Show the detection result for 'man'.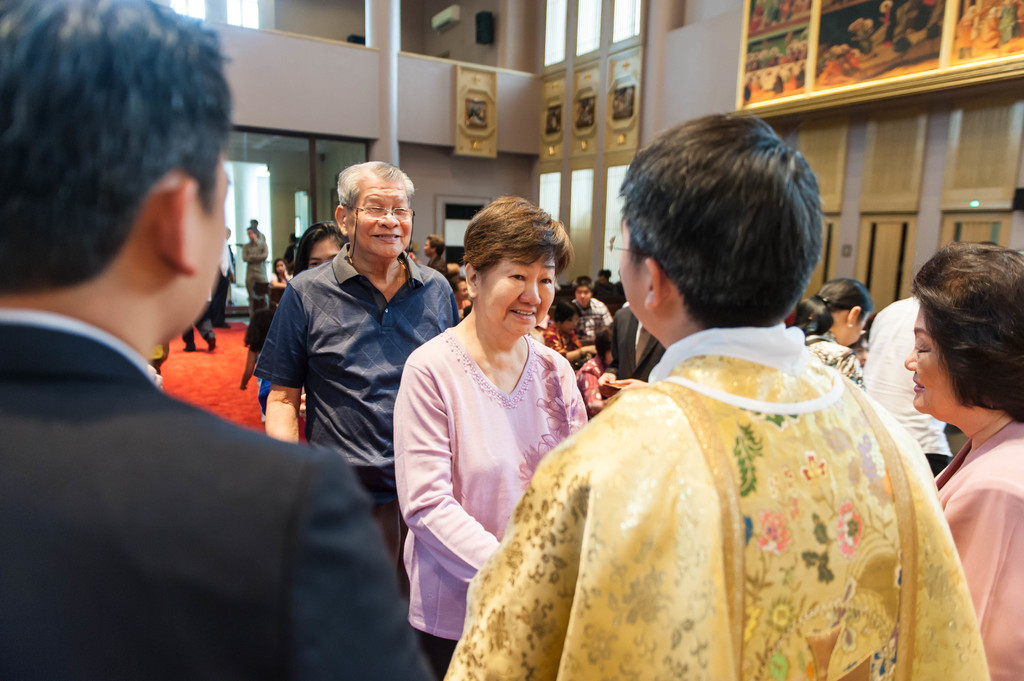
0,0,434,680.
